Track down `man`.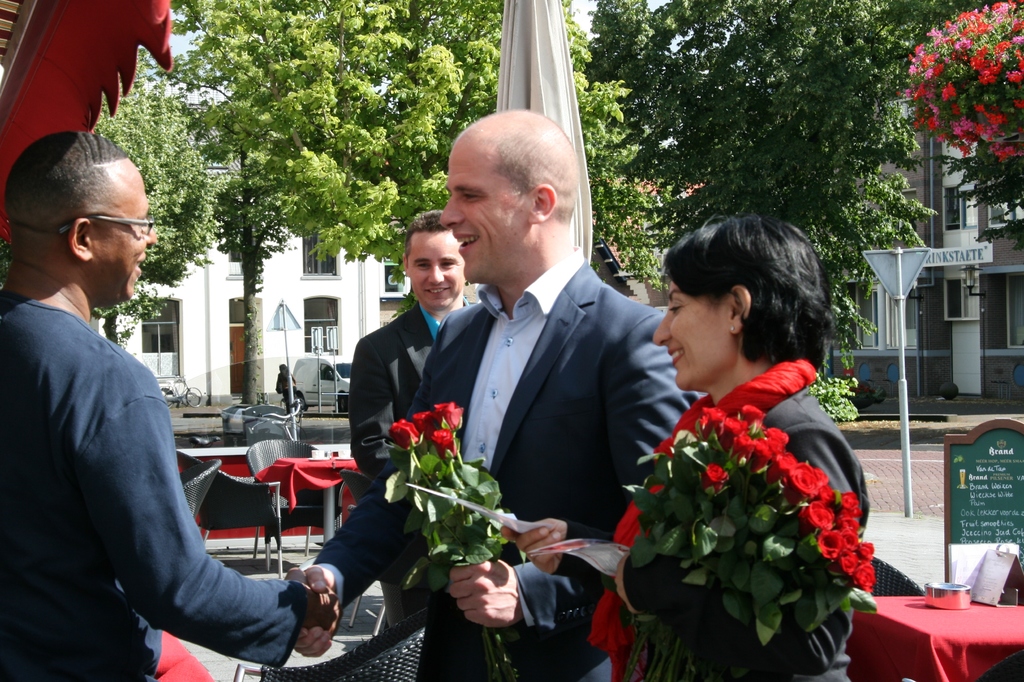
Tracked to left=346, top=211, right=477, bottom=636.
